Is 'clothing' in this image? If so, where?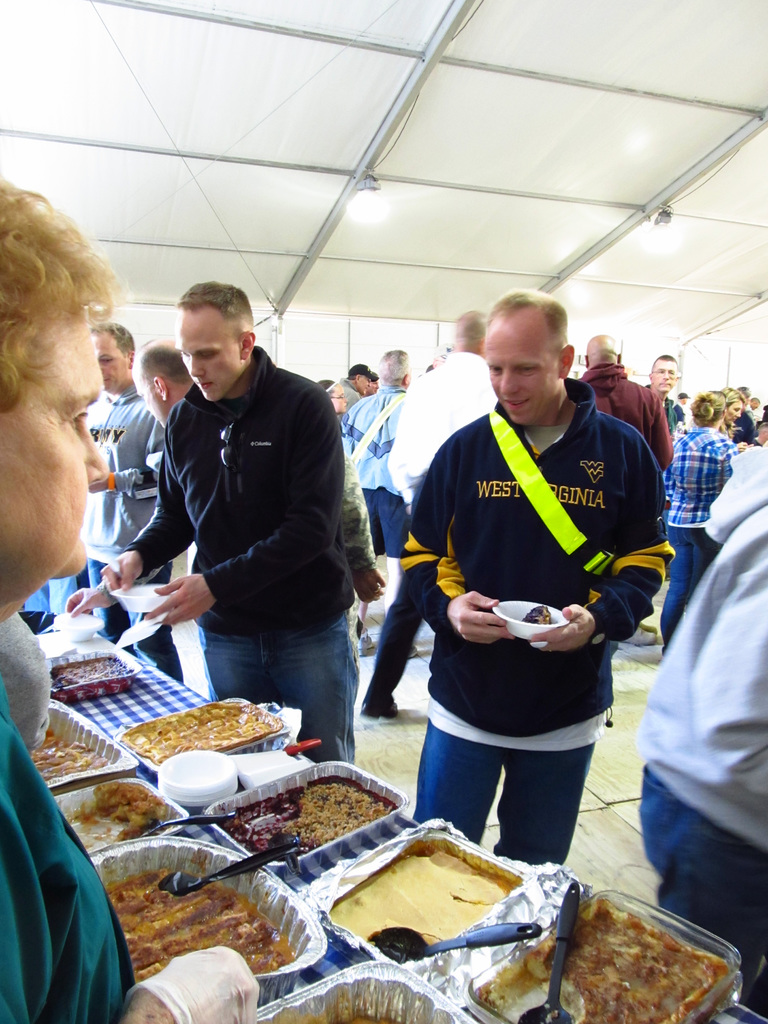
Yes, at 0,607,139,1023.
